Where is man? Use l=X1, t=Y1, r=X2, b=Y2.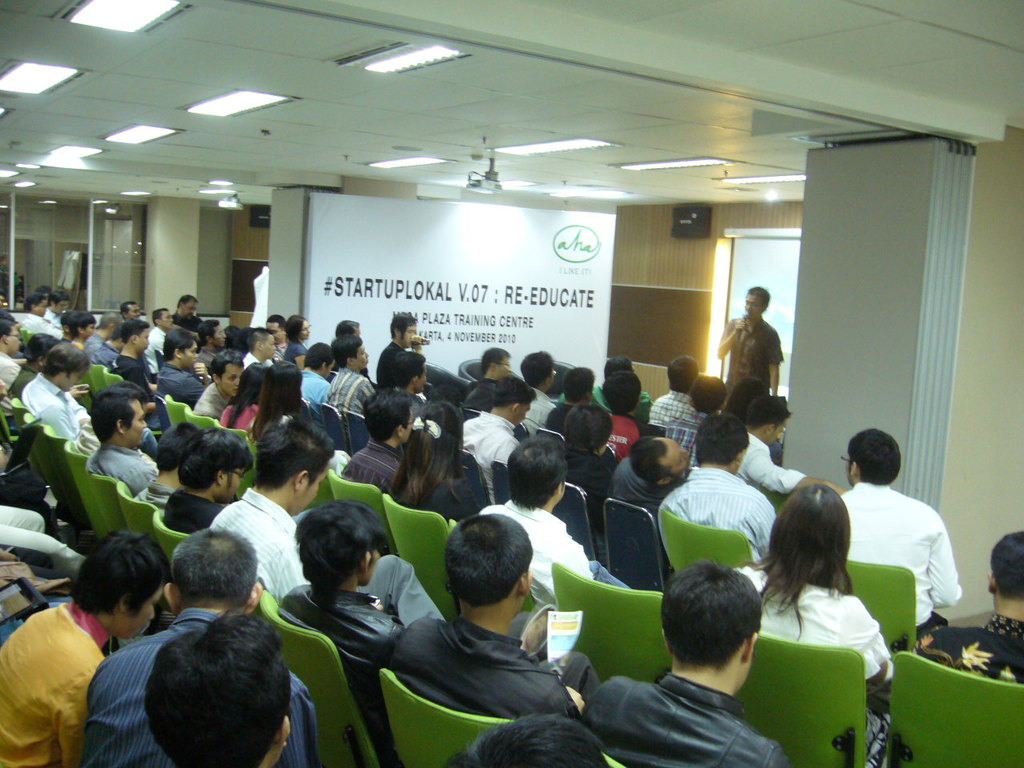
l=370, t=310, r=418, b=394.
